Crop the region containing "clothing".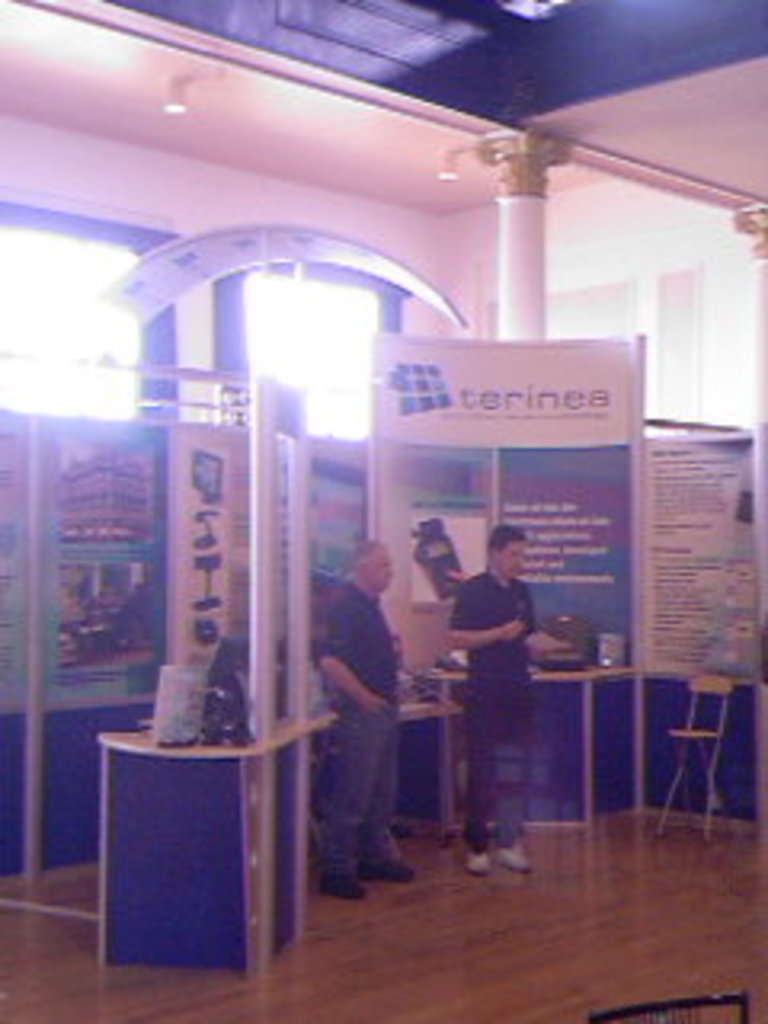
Crop region: BBox(442, 528, 560, 813).
